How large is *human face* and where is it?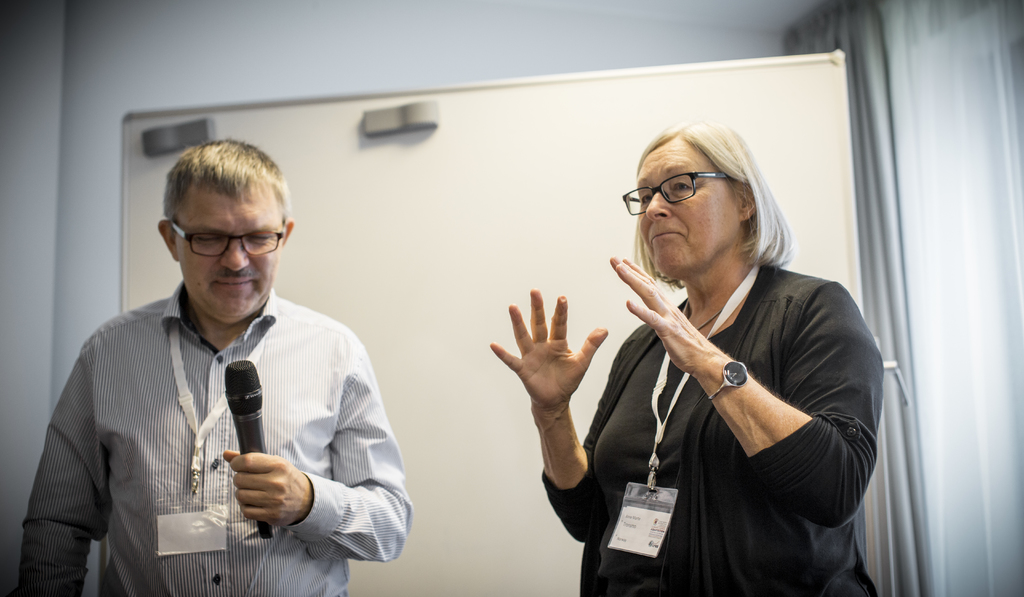
Bounding box: x1=180 y1=178 x2=277 y2=323.
